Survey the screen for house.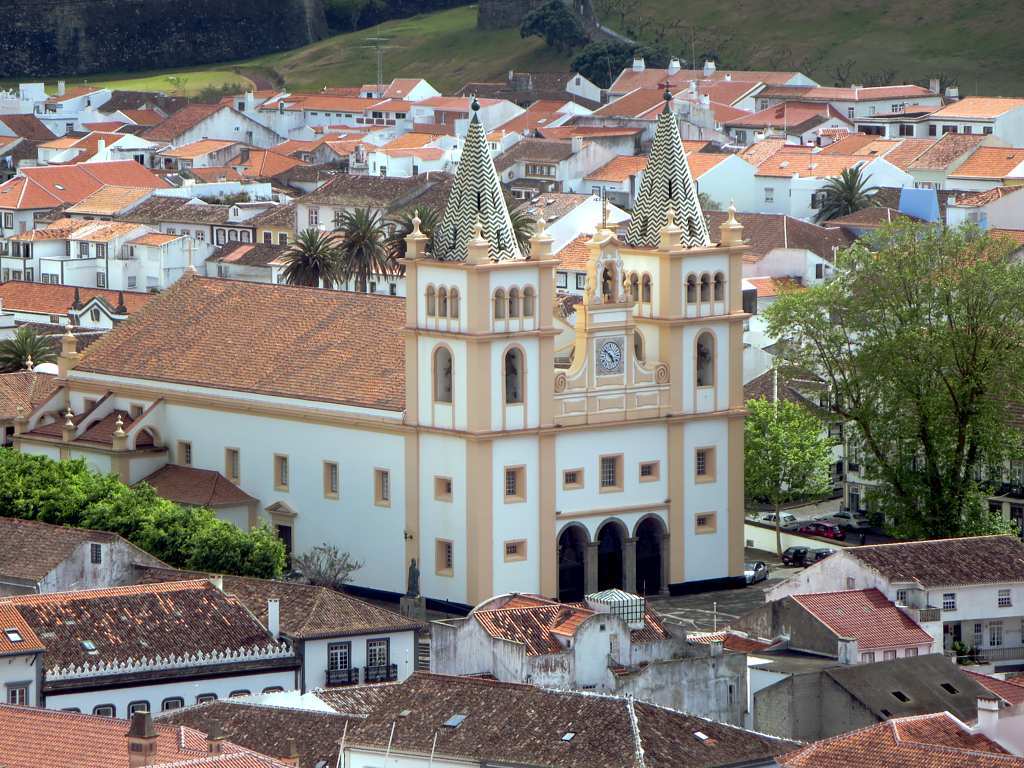
Survey found: 763,524,1023,655.
